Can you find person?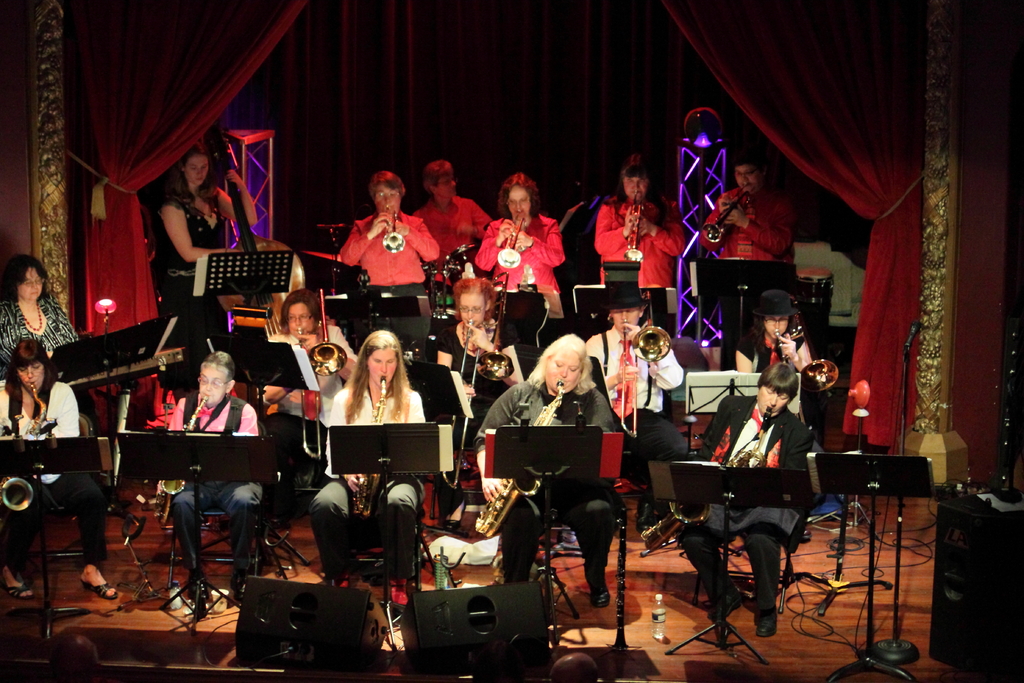
Yes, bounding box: {"x1": 7, "y1": 248, "x2": 70, "y2": 372}.
